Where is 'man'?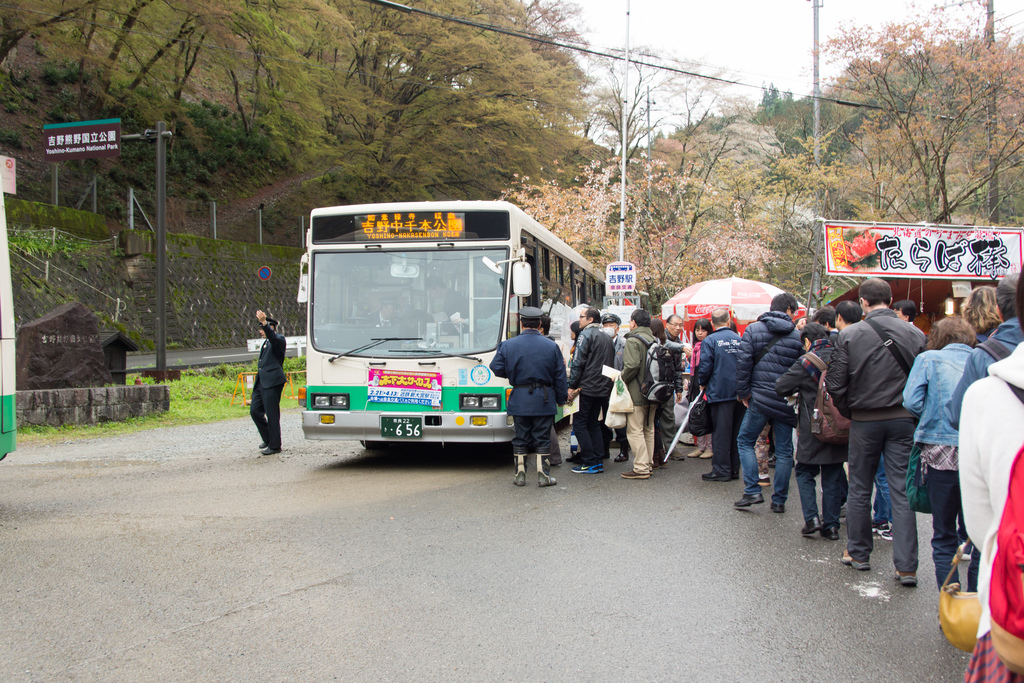
rect(822, 274, 928, 595).
